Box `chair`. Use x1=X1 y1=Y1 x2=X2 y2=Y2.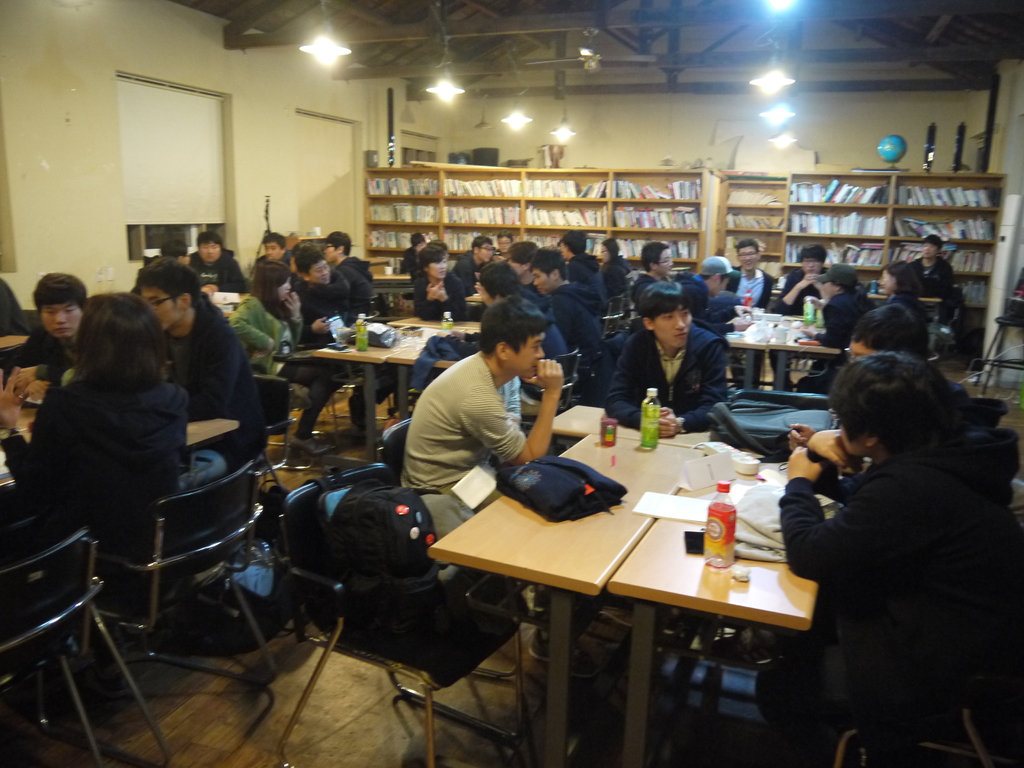
x1=0 y1=522 x2=168 y2=767.
